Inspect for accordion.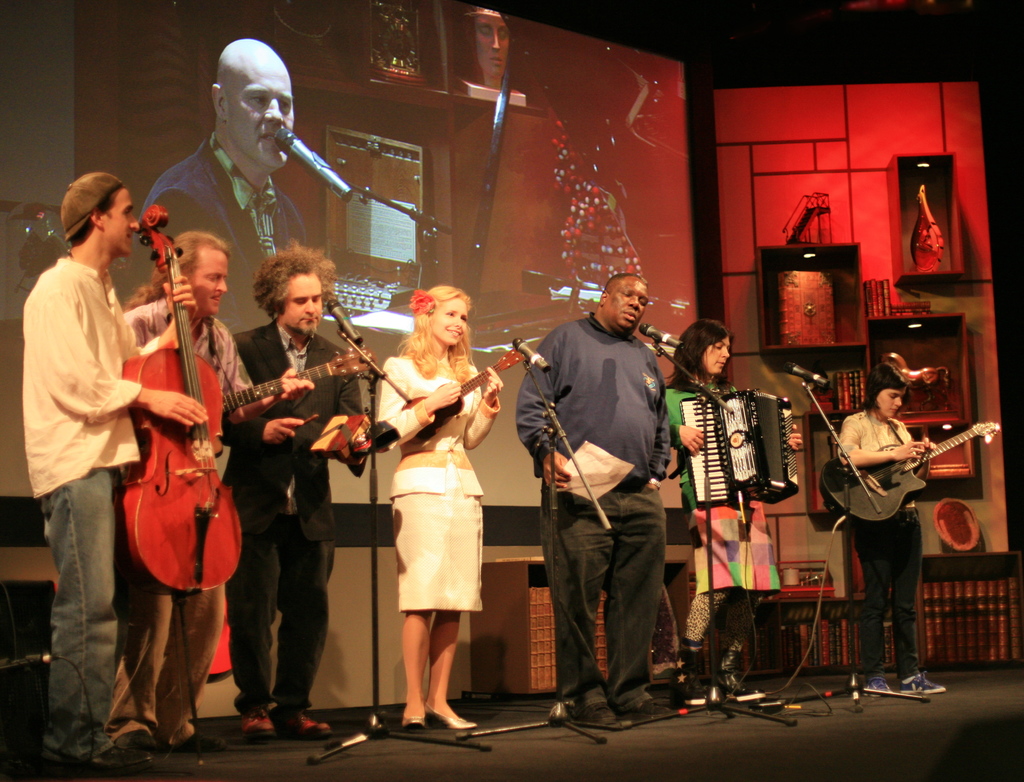
Inspection: bbox=(678, 385, 793, 507).
